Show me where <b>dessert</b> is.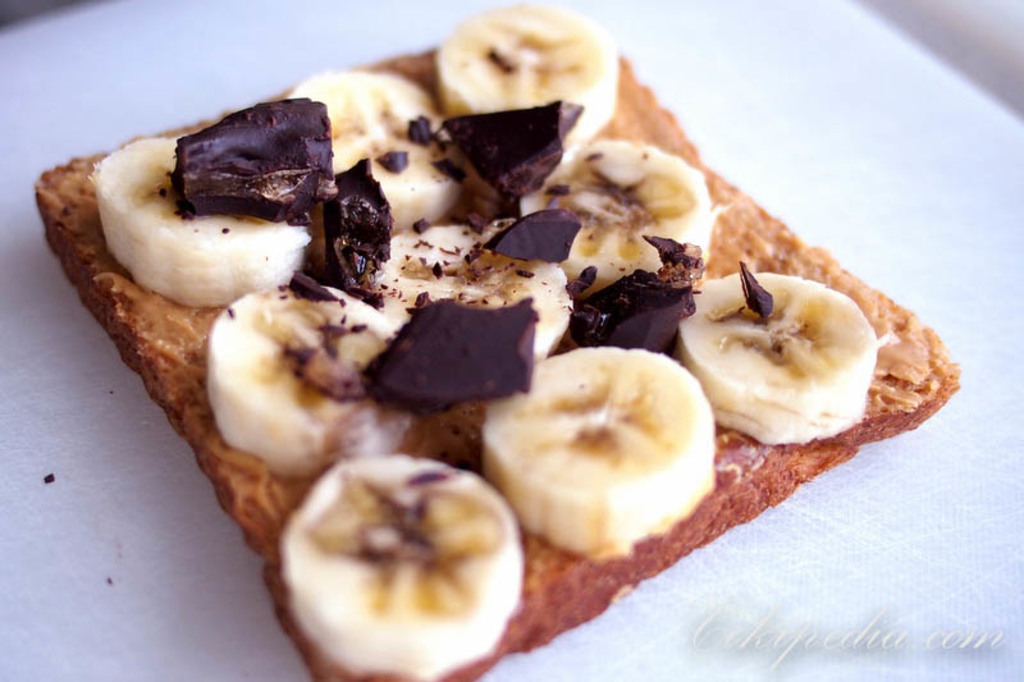
<b>dessert</b> is at detection(29, 8, 961, 678).
